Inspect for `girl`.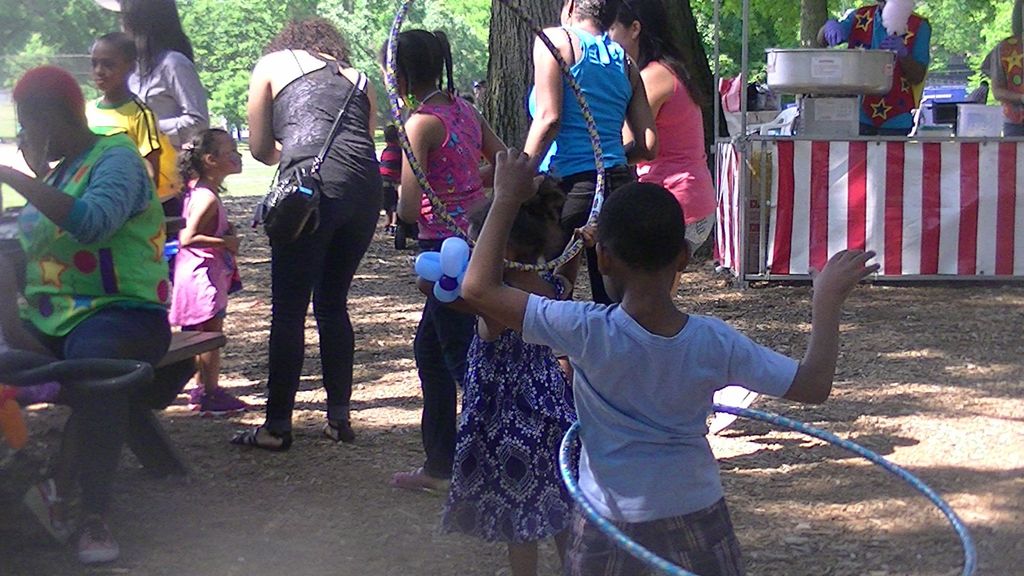
Inspection: bbox(509, 0, 660, 246).
